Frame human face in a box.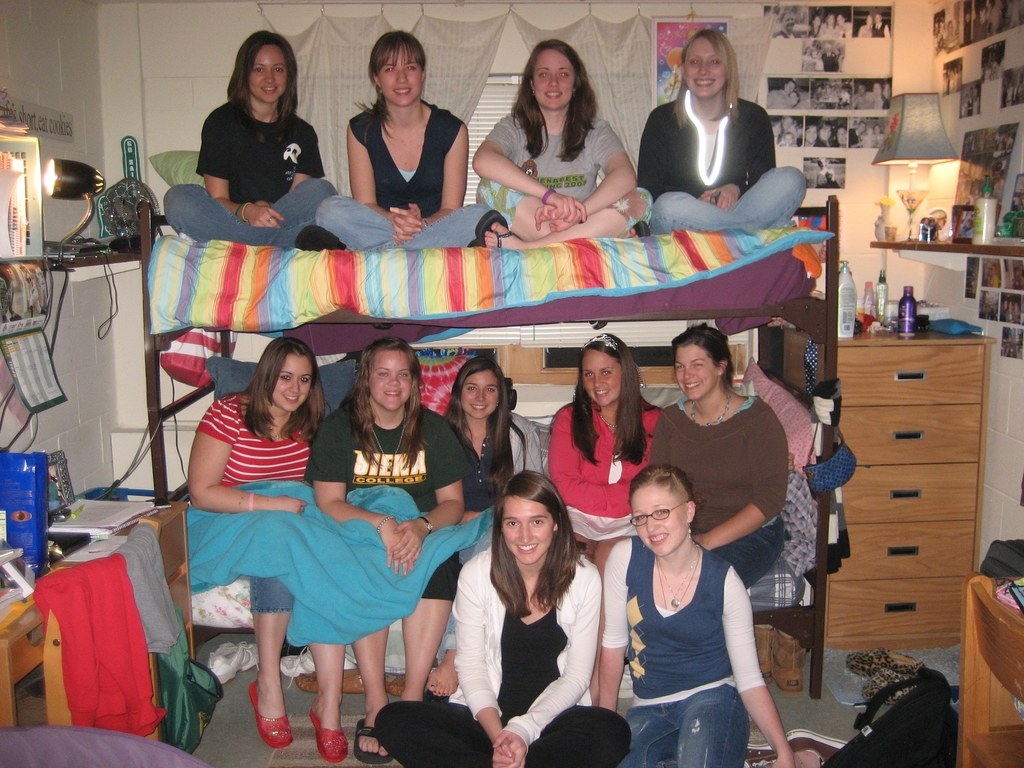
[533,47,574,110].
